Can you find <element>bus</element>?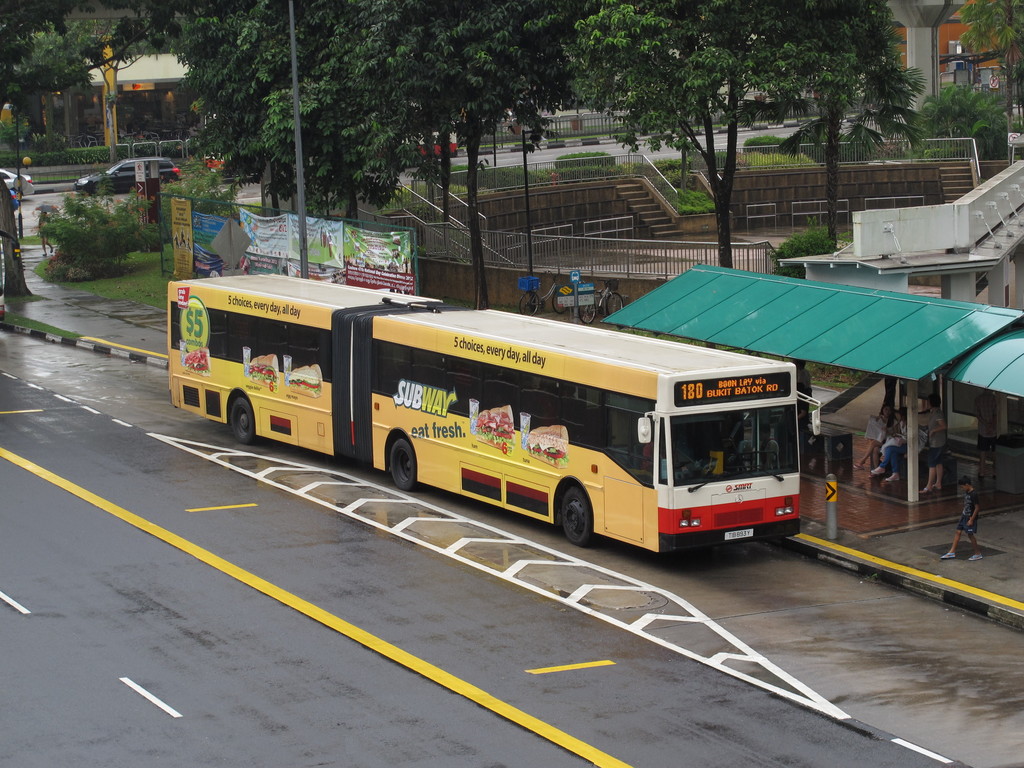
Yes, bounding box: left=166, top=268, right=828, bottom=550.
